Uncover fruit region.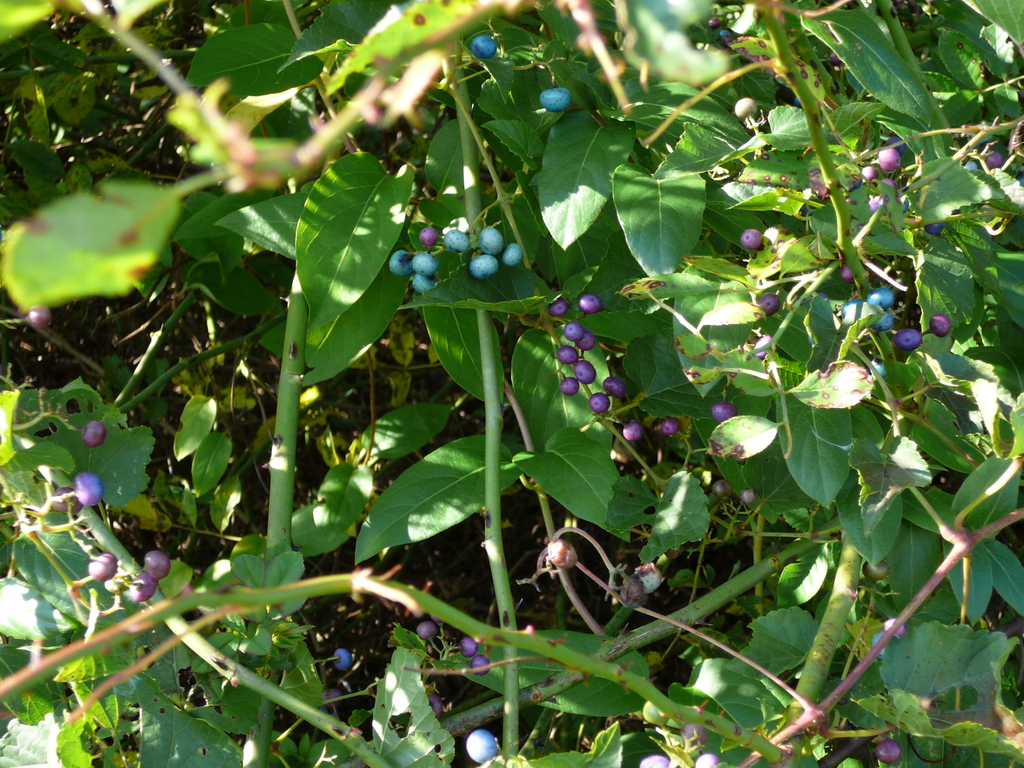
Uncovered: {"left": 880, "top": 618, "right": 904, "bottom": 638}.
